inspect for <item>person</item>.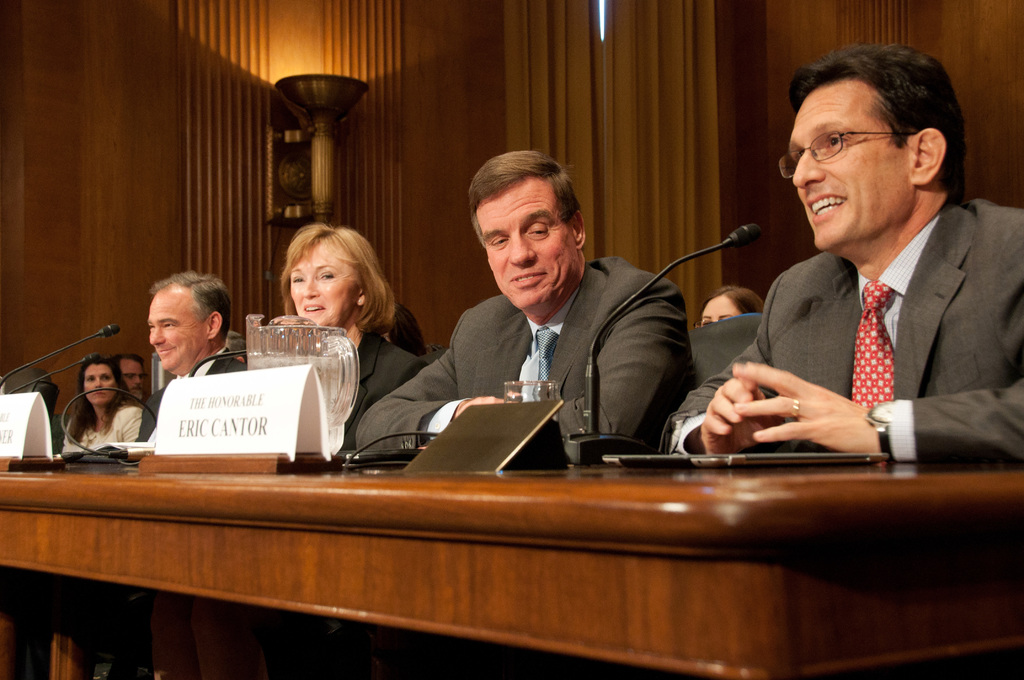
Inspection: 58/353/147/454.
